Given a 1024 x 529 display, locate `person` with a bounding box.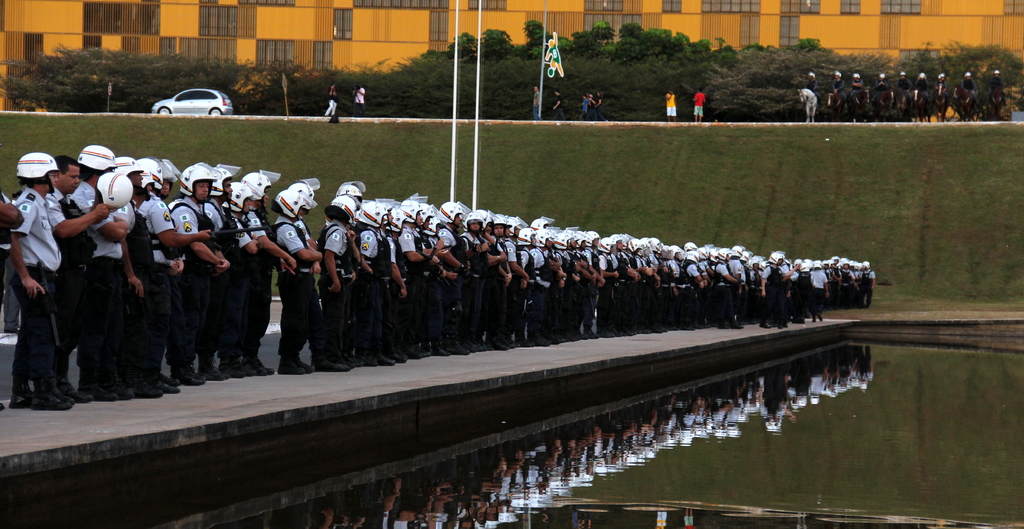
Located: detection(350, 83, 365, 117).
